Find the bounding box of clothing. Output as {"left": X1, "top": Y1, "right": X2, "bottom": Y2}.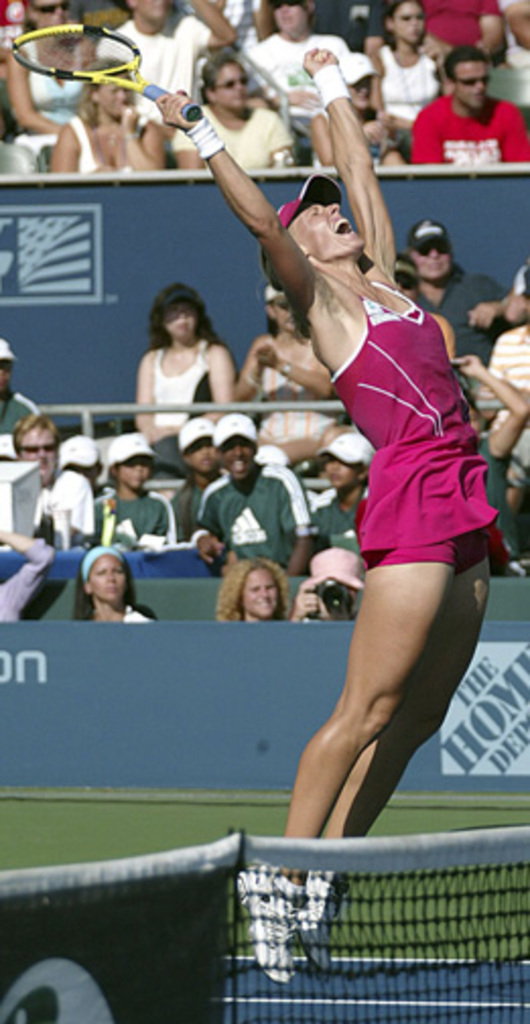
{"left": 171, "top": 104, "right": 292, "bottom": 165}.
